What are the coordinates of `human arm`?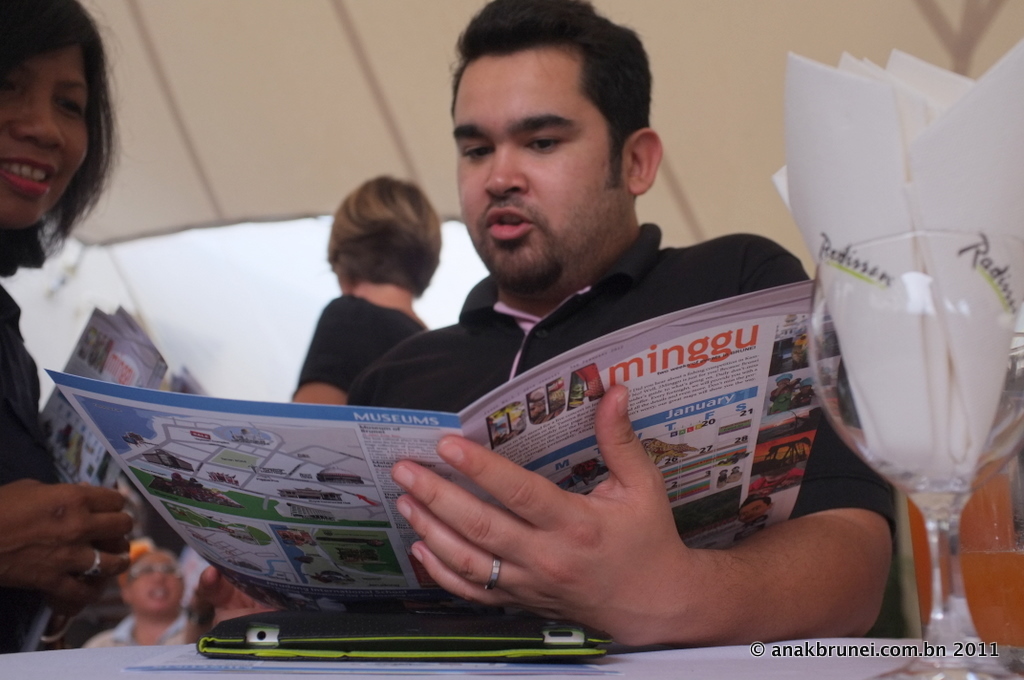
detection(0, 480, 142, 621).
